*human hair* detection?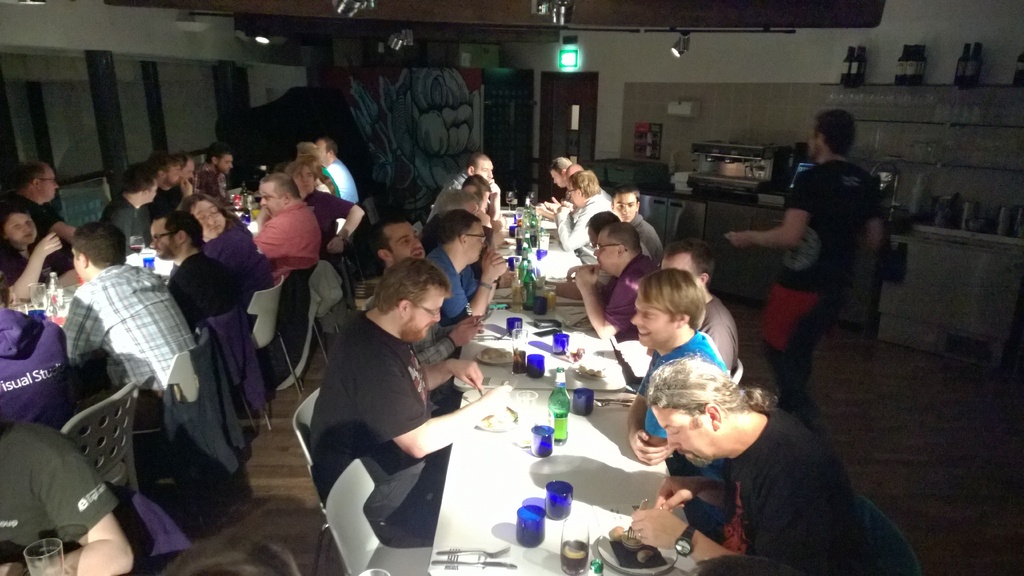
detection(549, 159, 572, 174)
